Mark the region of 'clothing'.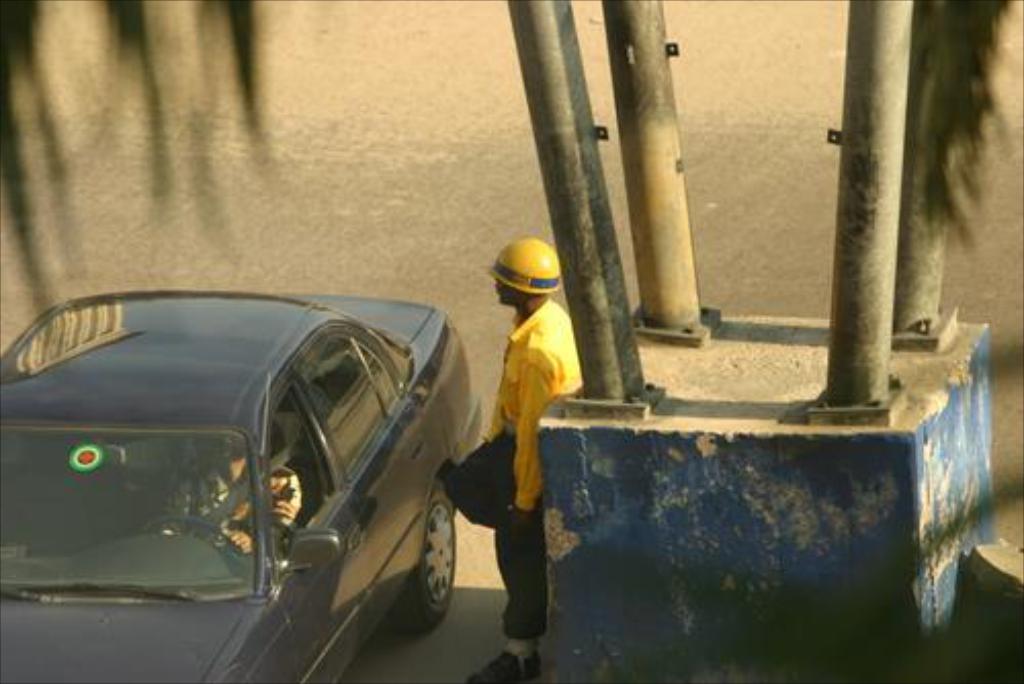
Region: region(473, 260, 580, 573).
